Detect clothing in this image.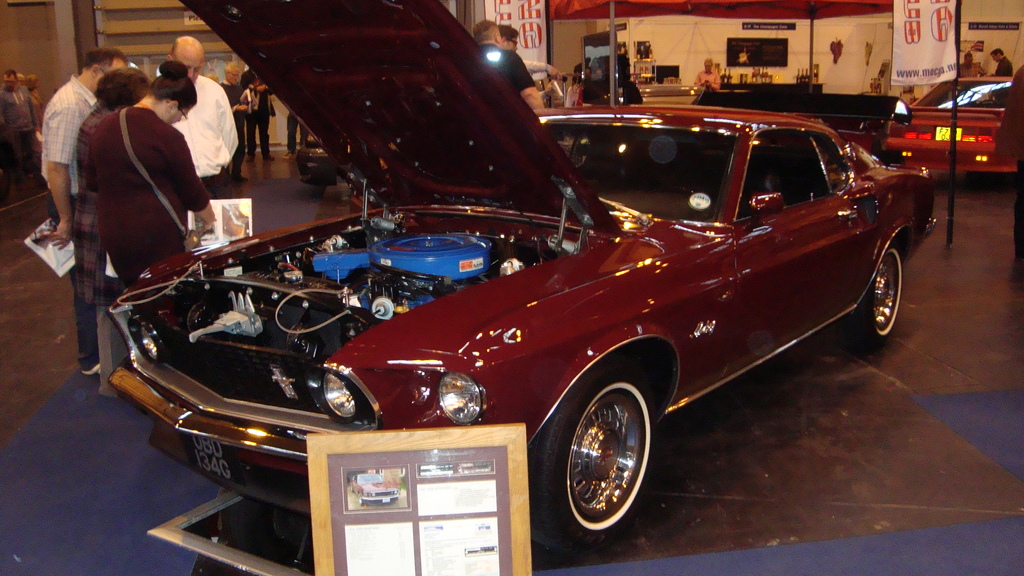
Detection: <bbox>619, 76, 646, 108</bbox>.
